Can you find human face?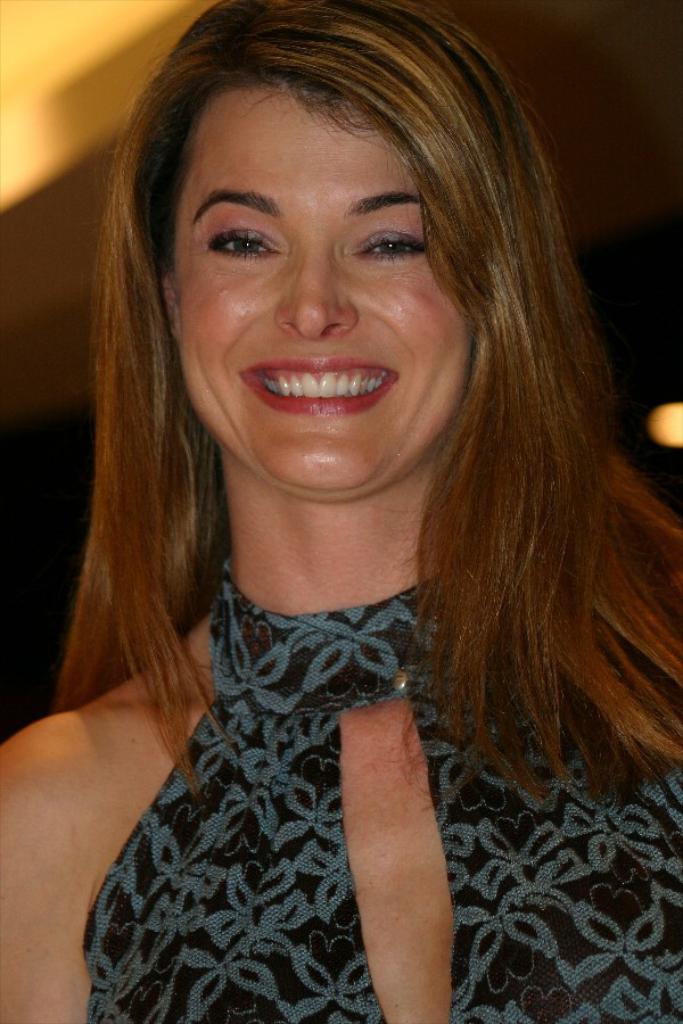
Yes, bounding box: [left=172, top=90, right=474, bottom=494].
